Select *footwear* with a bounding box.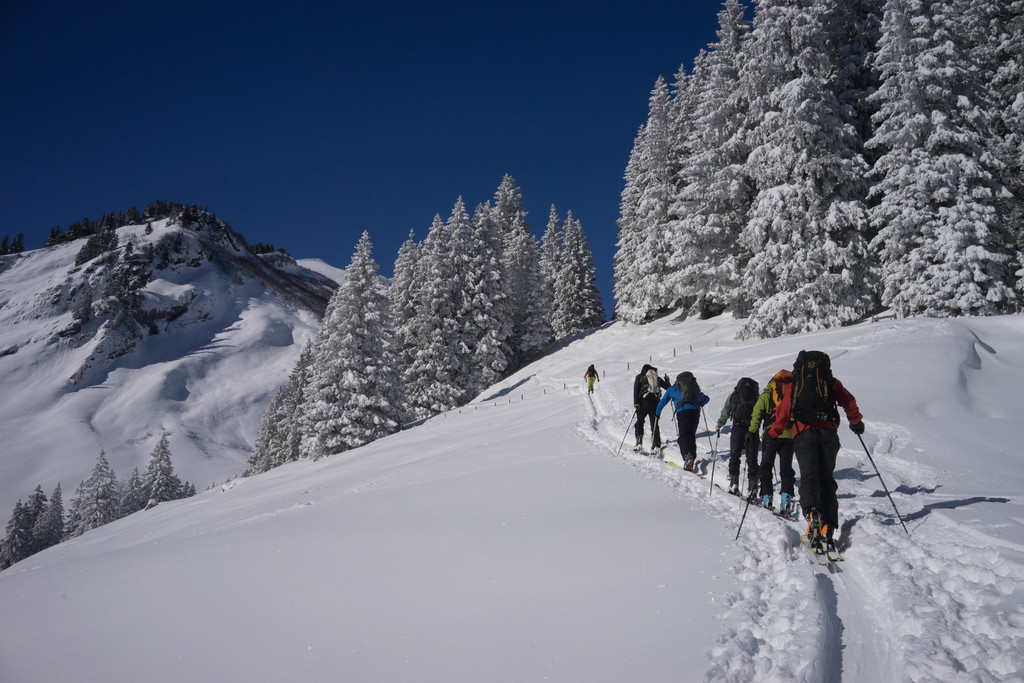
box=[652, 444, 659, 452].
